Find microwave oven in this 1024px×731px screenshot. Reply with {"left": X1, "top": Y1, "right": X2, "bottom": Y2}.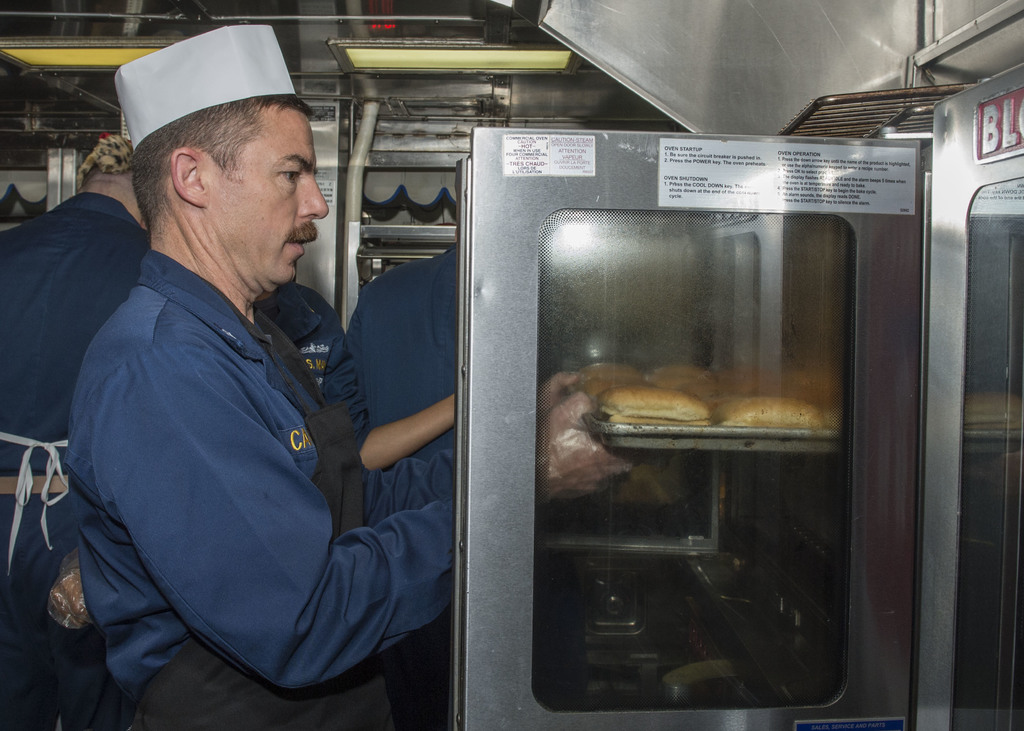
{"left": 470, "top": 118, "right": 940, "bottom": 679}.
